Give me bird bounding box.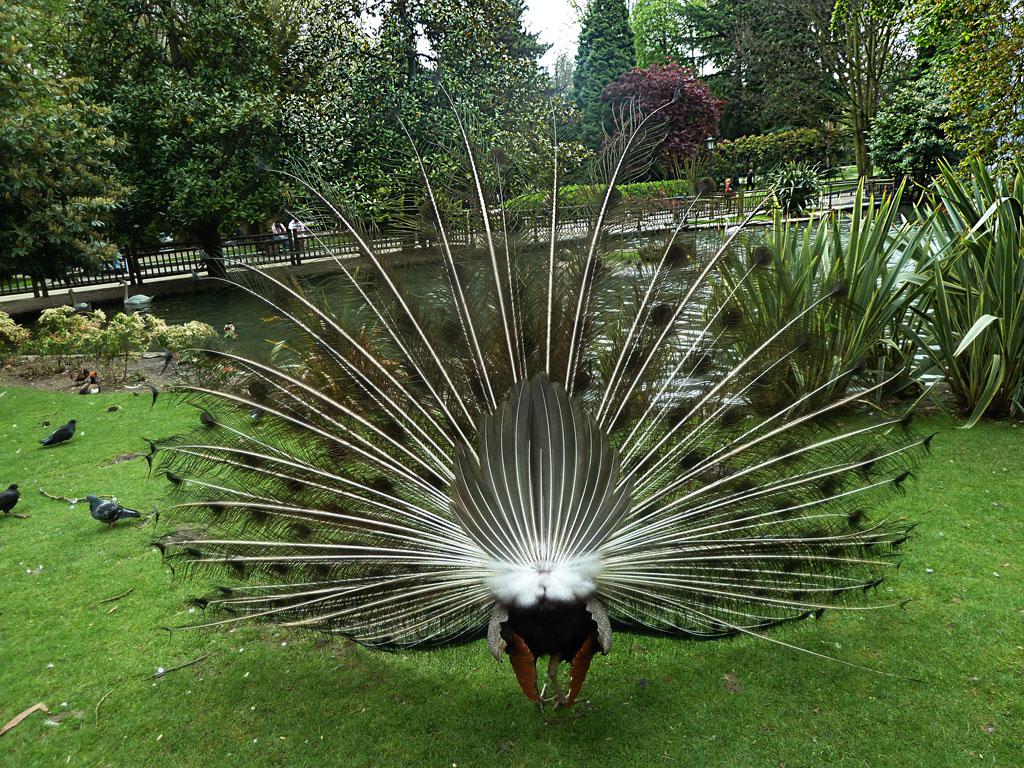
left=1, top=479, right=21, bottom=515.
